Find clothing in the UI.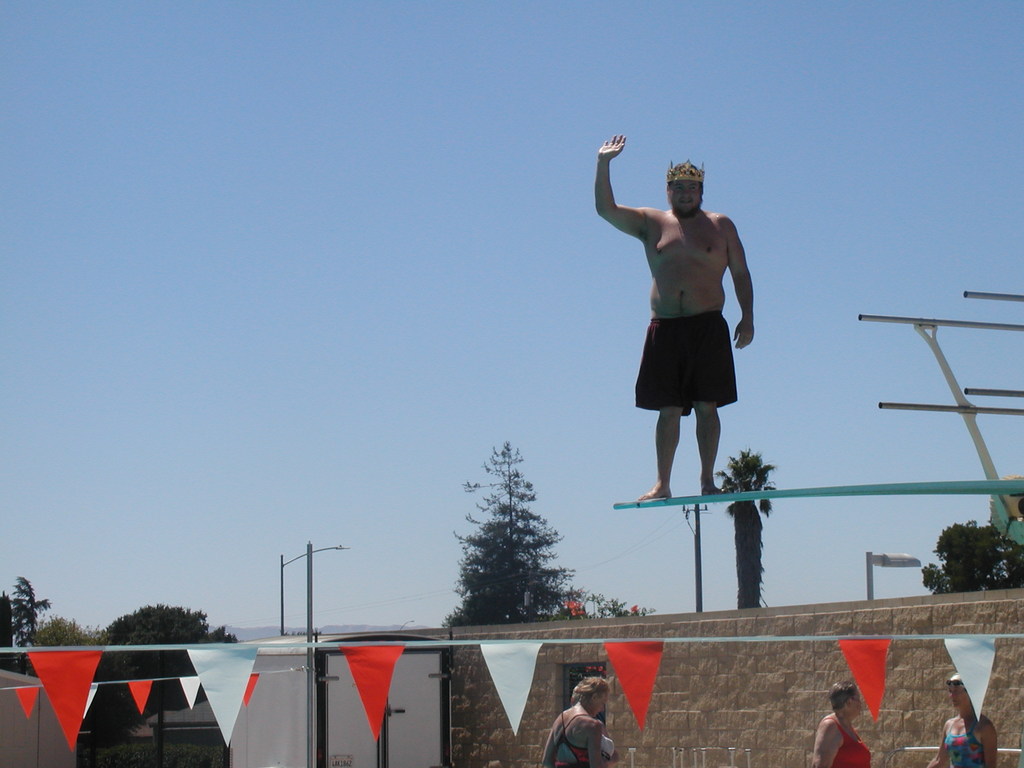
UI element at bbox=(945, 714, 985, 767).
